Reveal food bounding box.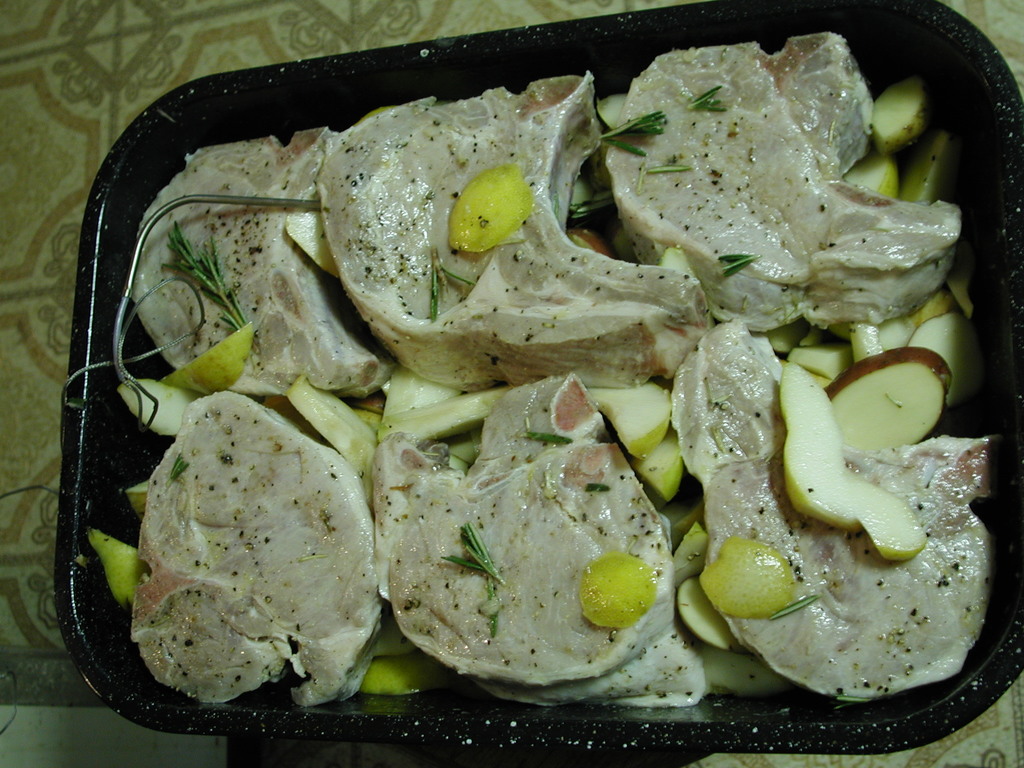
Revealed: {"left": 71, "top": 38, "right": 993, "bottom": 714}.
